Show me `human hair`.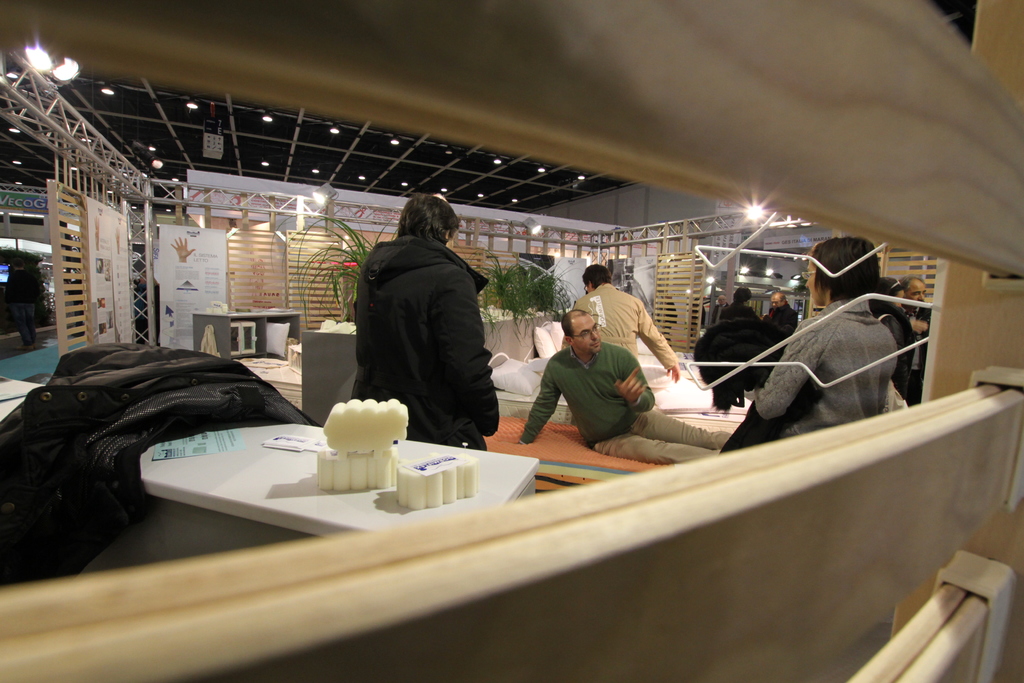
`human hair` is here: box=[877, 274, 904, 299].
